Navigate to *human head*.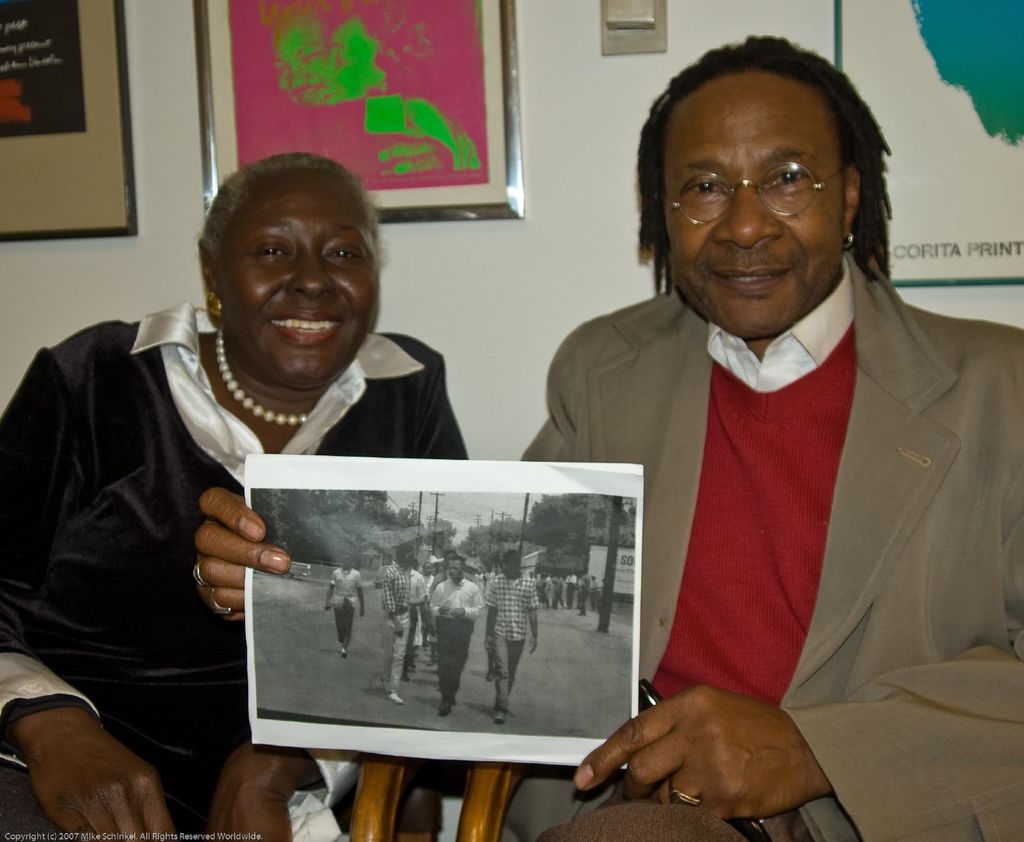
Navigation target: locate(445, 560, 466, 580).
